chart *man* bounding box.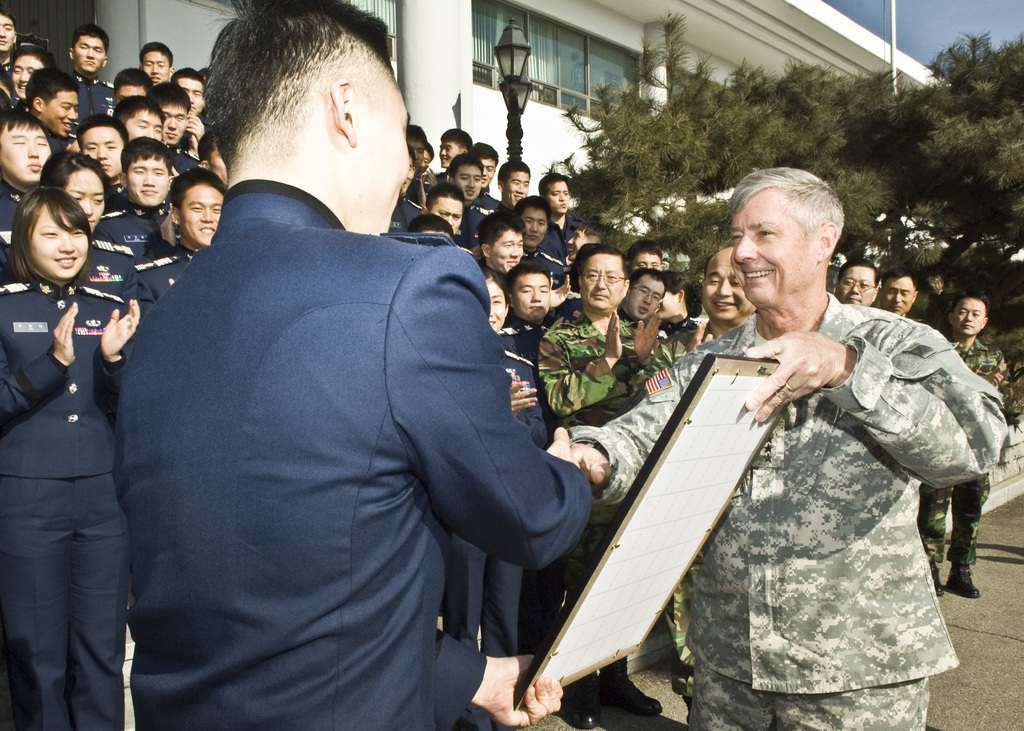
Charted: <bbox>0, 11, 10, 88</bbox>.
